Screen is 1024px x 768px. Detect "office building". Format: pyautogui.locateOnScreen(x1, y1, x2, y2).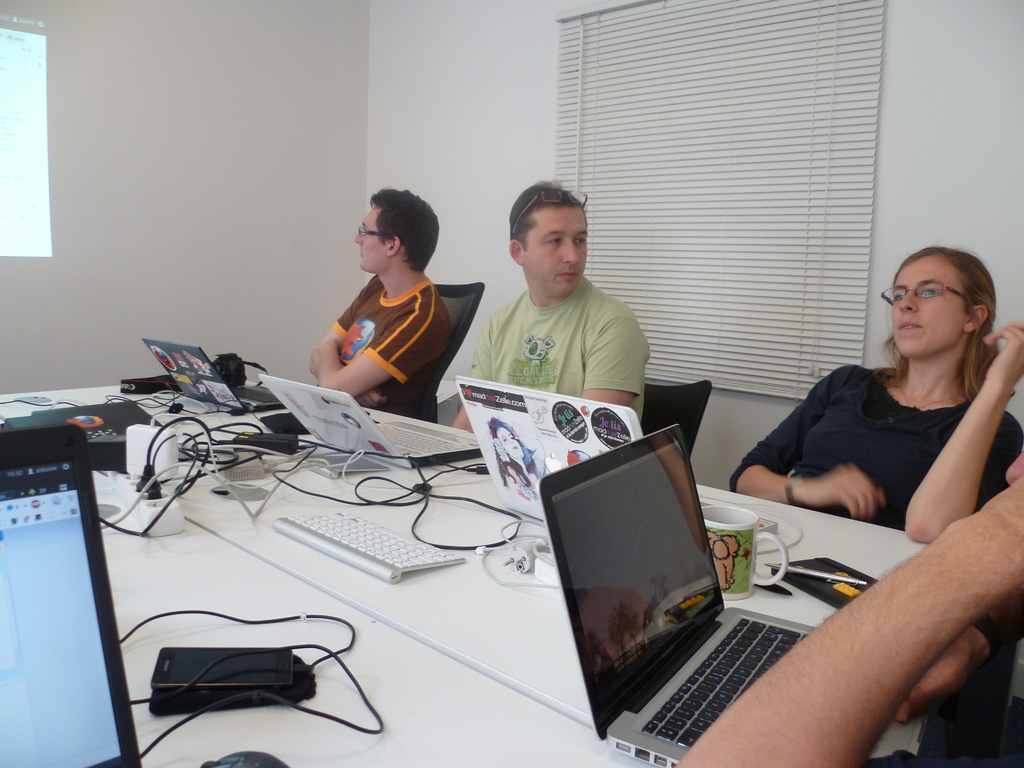
pyautogui.locateOnScreen(0, 70, 1023, 767).
